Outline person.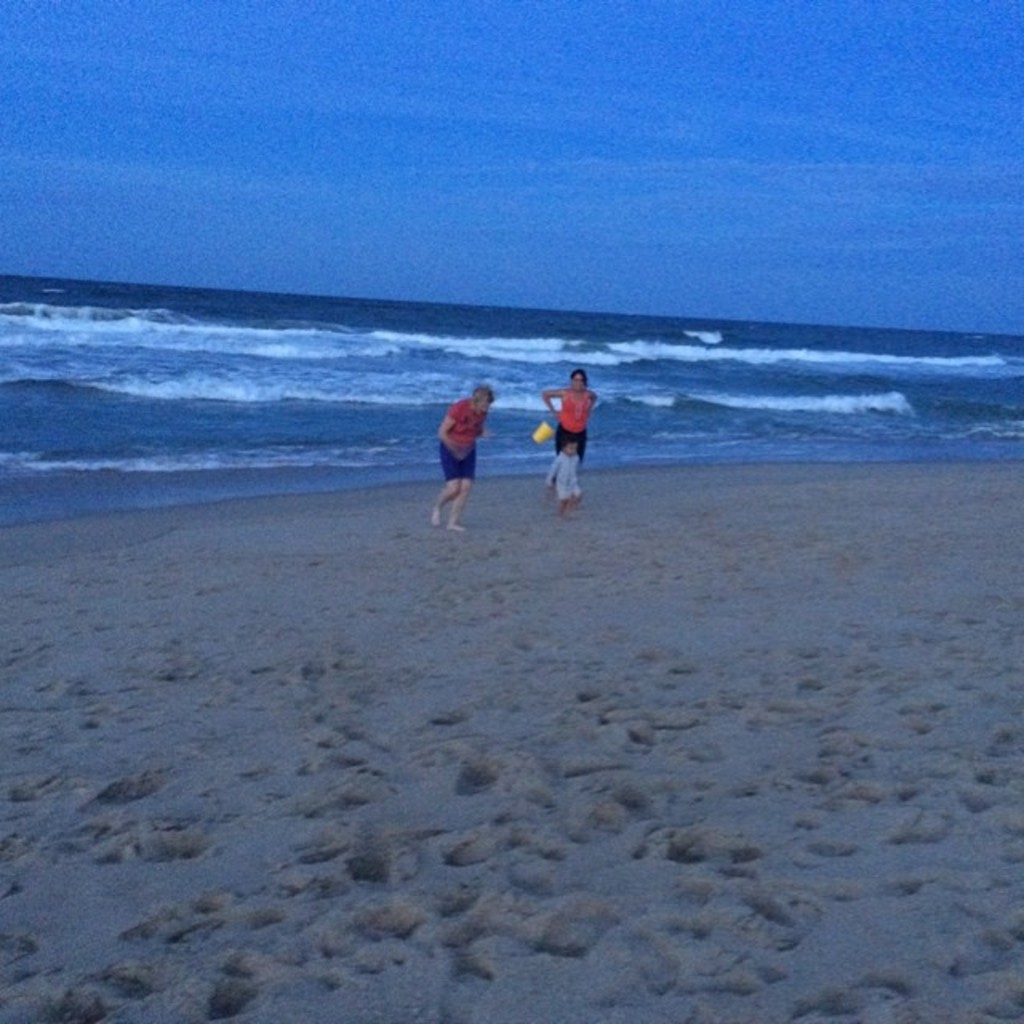
Outline: <region>429, 371, 506, 520</region>.
